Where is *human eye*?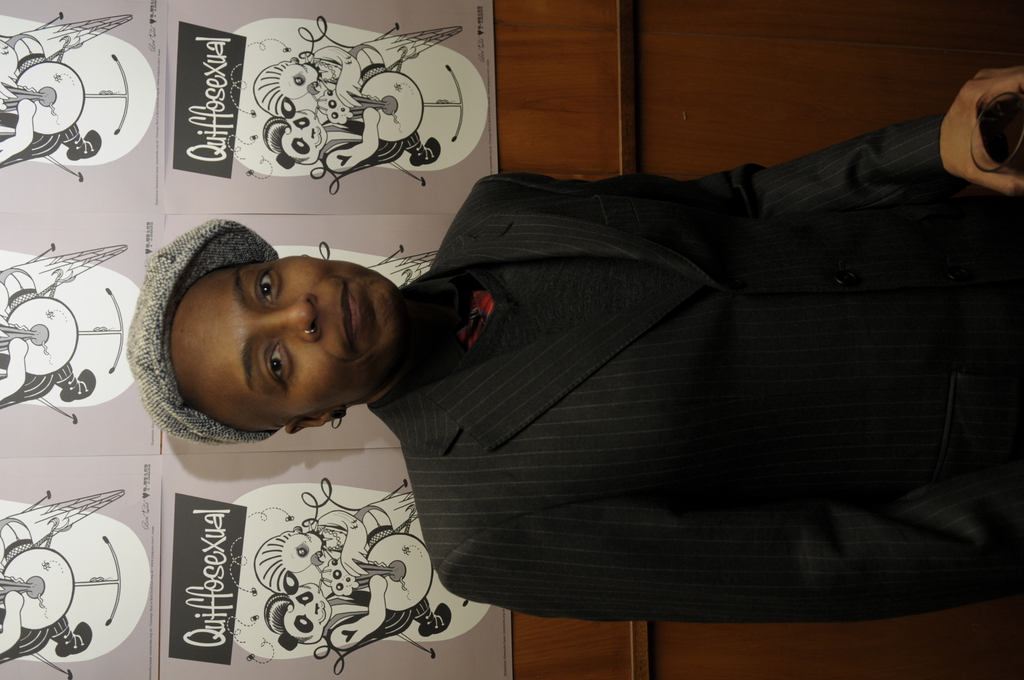
{"x1": 257, "y1": 266, "x2": 285, "y2": 312}.
